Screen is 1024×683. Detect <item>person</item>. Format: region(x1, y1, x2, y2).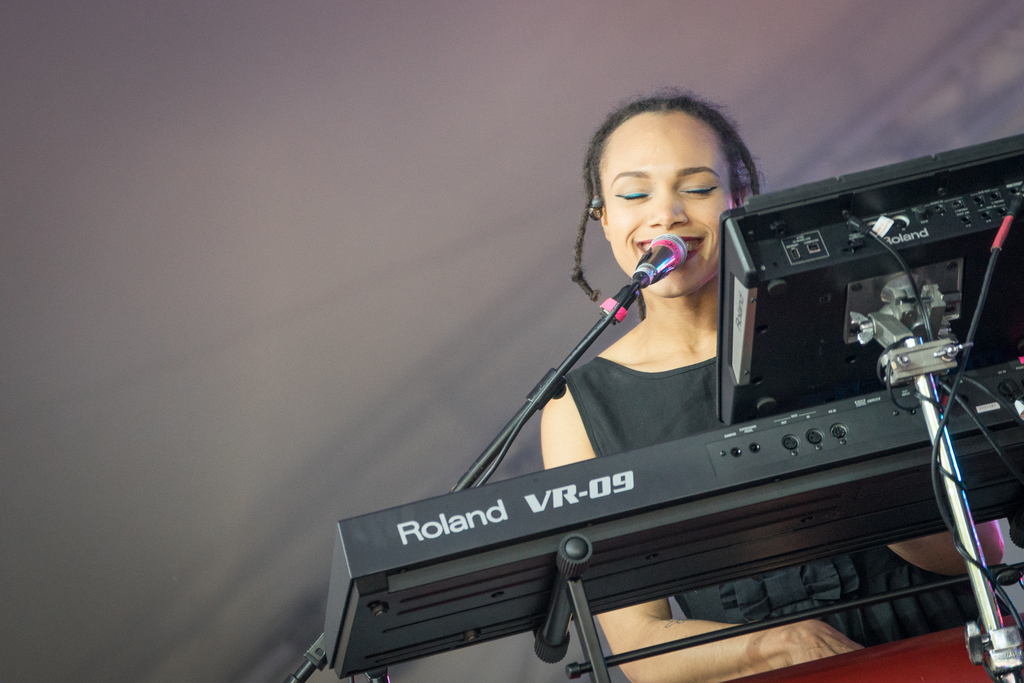
region(540, 93, 1003, 682).
